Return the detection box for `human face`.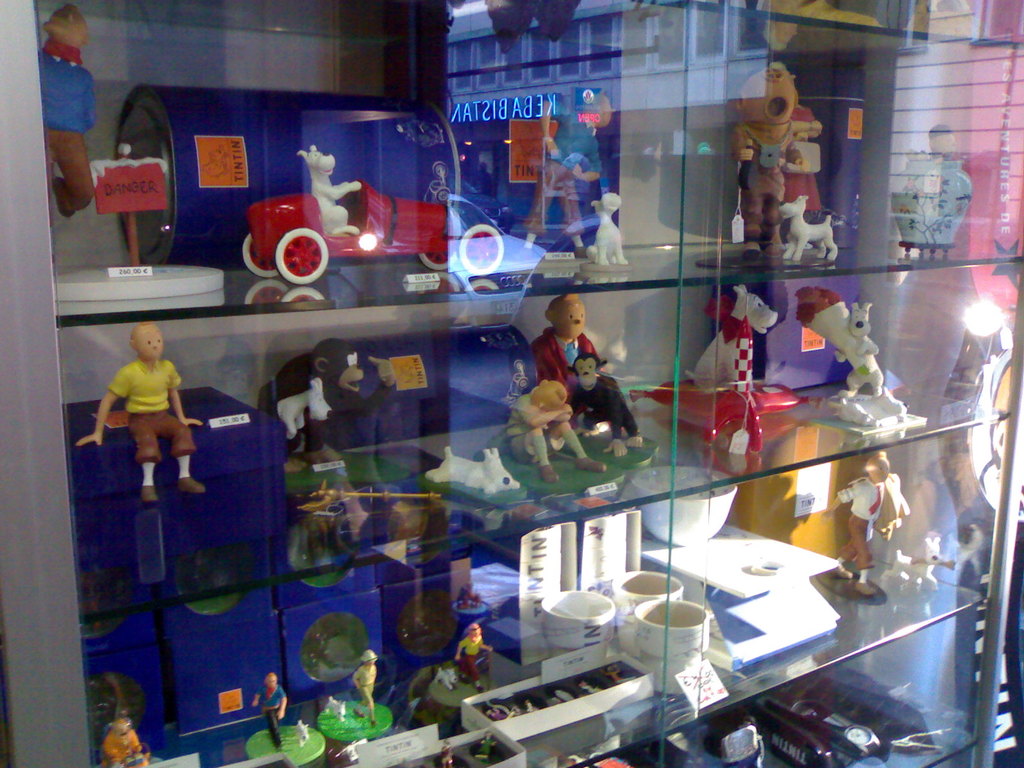
locate(555, 303, 586, 339).
